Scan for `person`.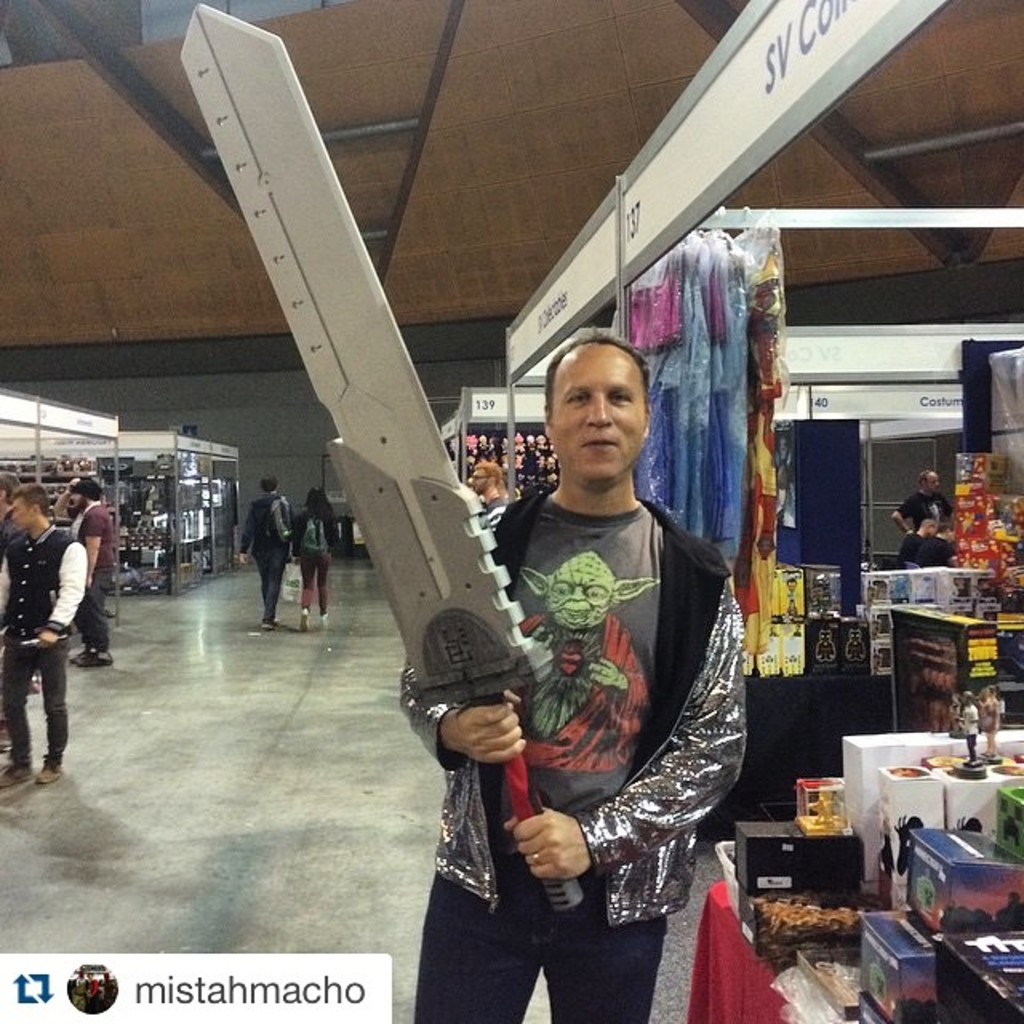
Scan result: select_region(0, 478, 94, 813).
